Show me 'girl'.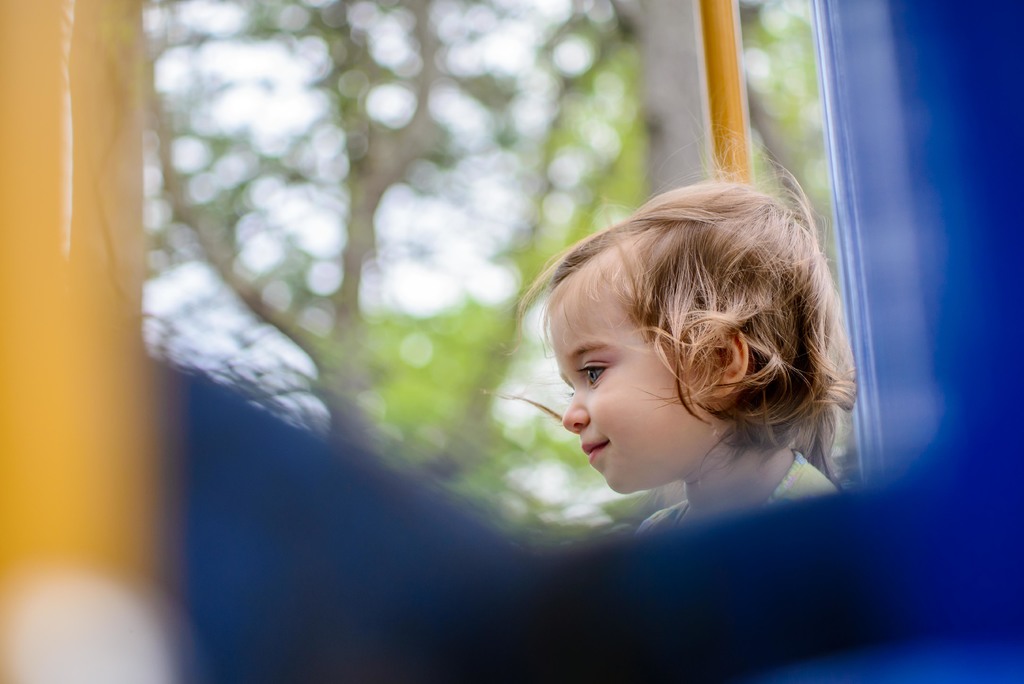
'girl' is here: detection(502, 147, 865, 543).
